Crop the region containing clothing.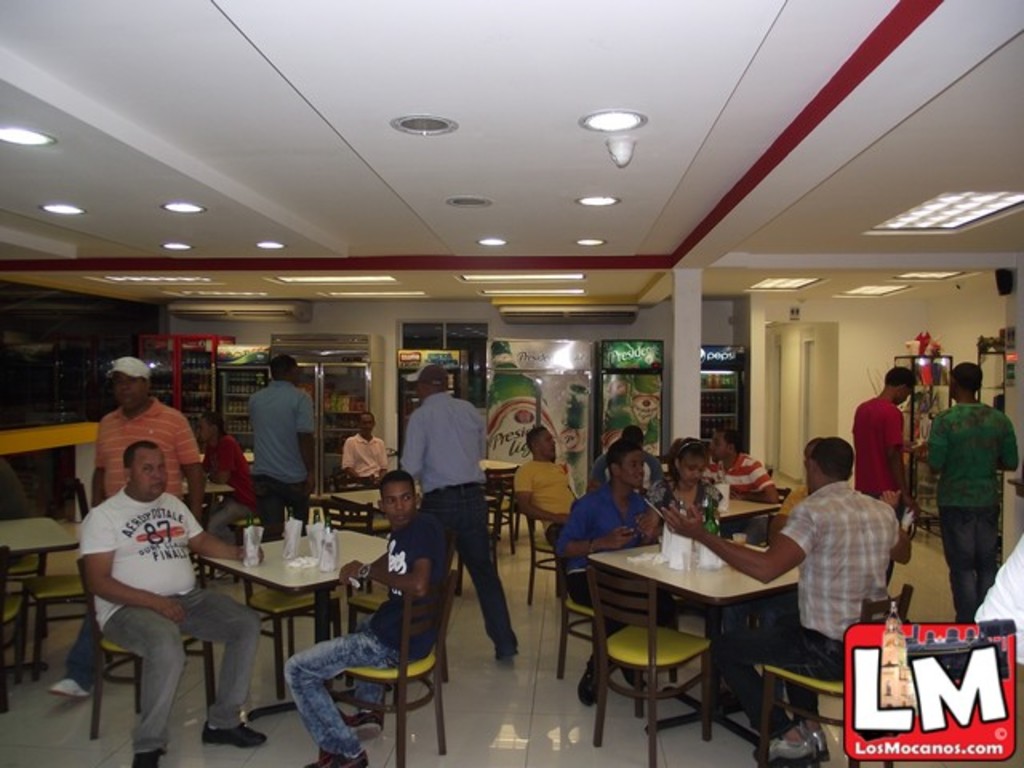
Crop region: (left=558, top=483, right=651, bottom=670).
